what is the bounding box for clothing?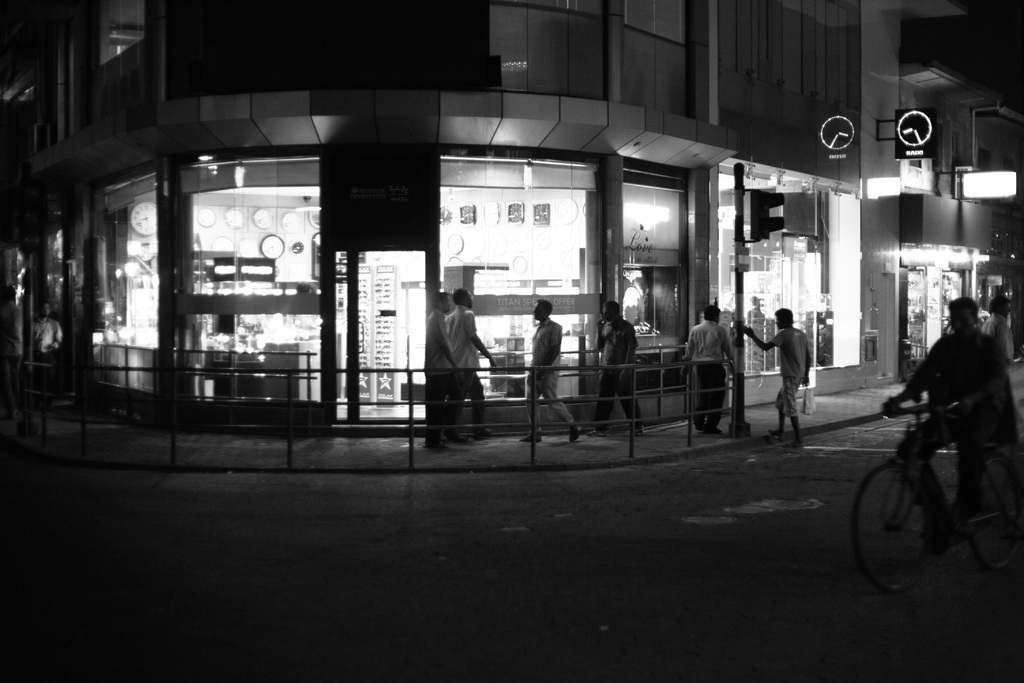
box=[529, 313, 579, 433].
